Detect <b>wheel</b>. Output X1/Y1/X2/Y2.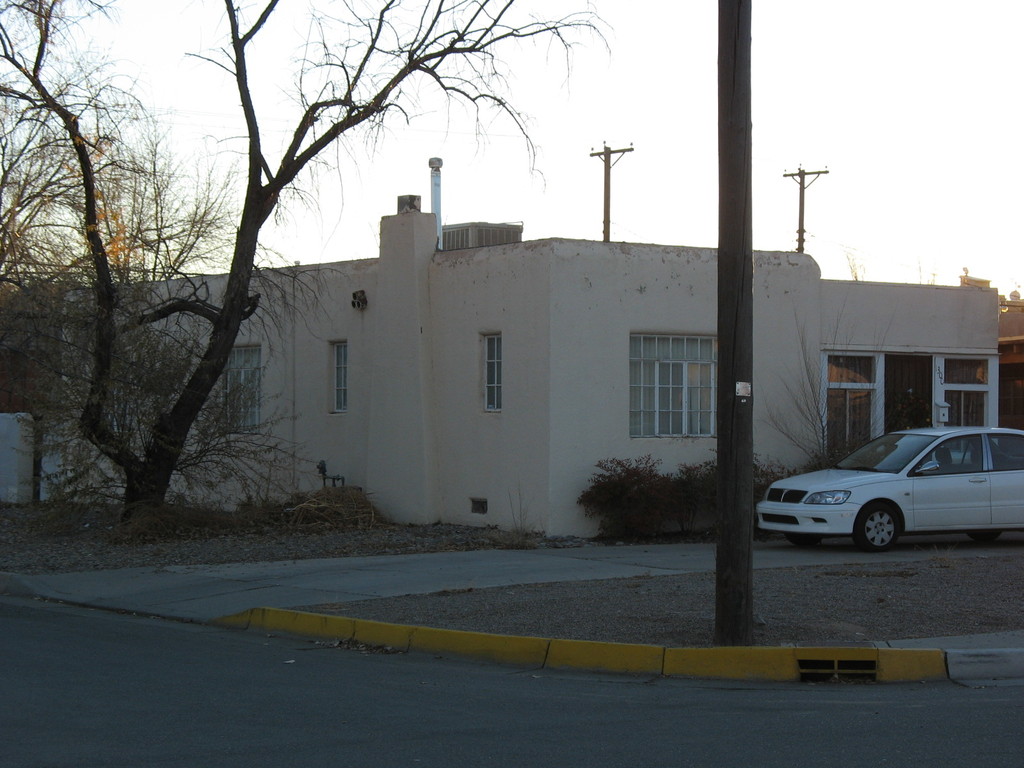
970/527/1004/543.
